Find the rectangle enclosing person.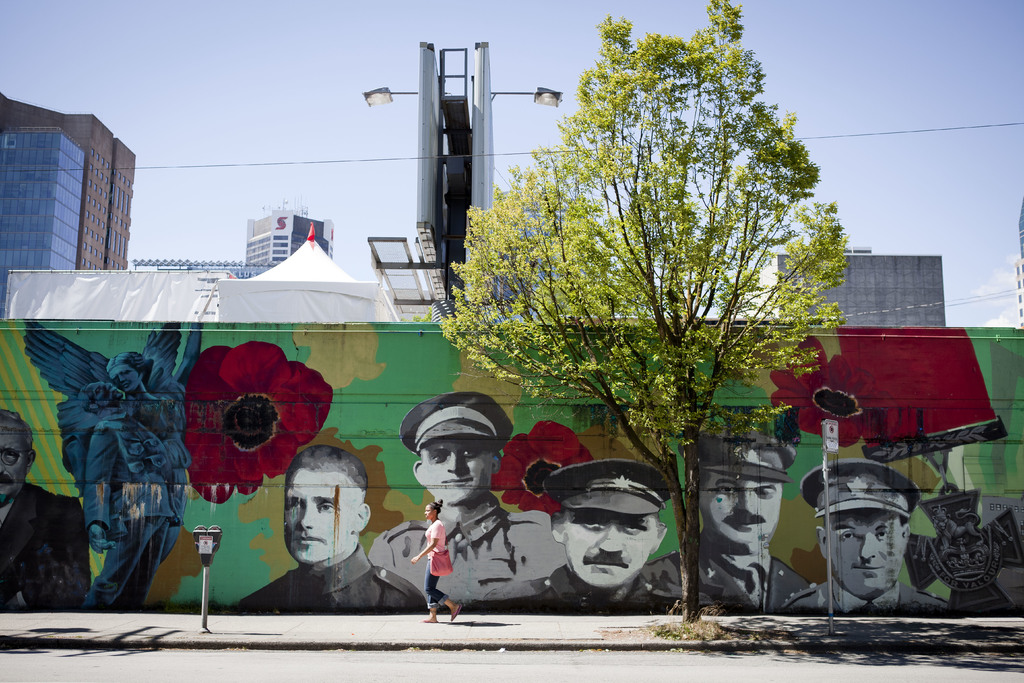
(x1=780, y1=451, x2=948, y2=618).
